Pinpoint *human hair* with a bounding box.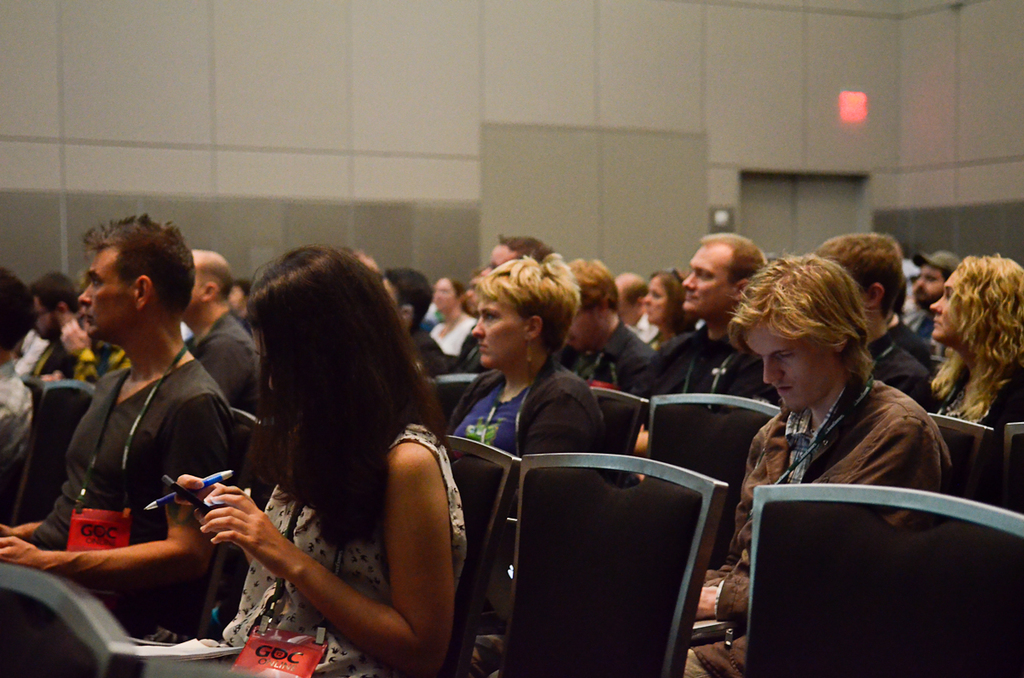
x1=496, y1=229, x2=551, y2=260.
